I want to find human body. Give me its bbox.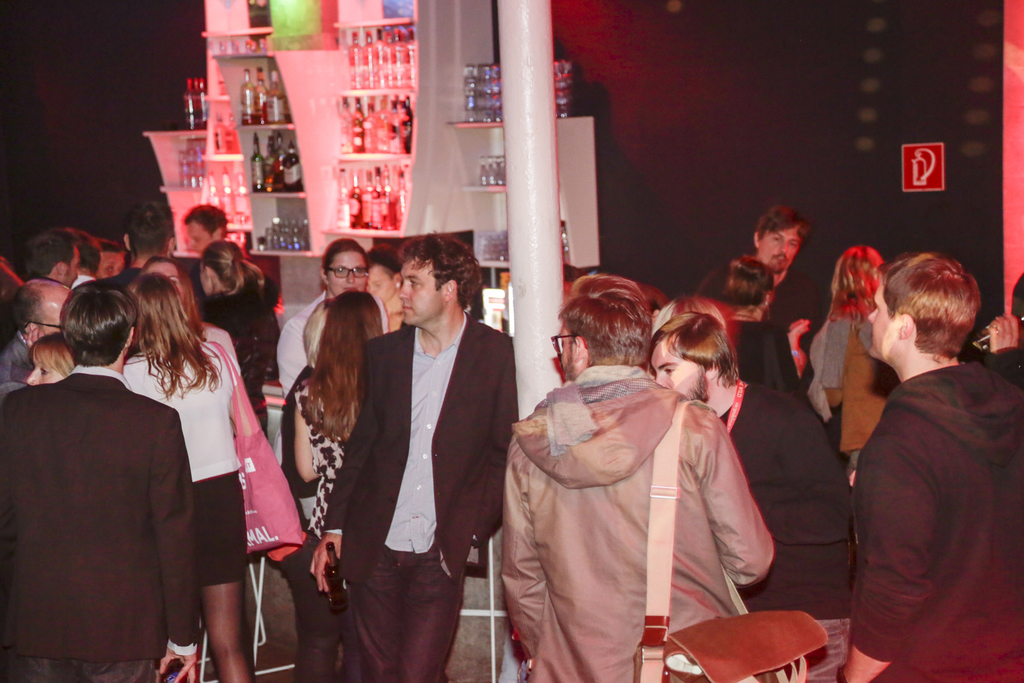
[x1=700, y1=268, x2=837, y2=337].
